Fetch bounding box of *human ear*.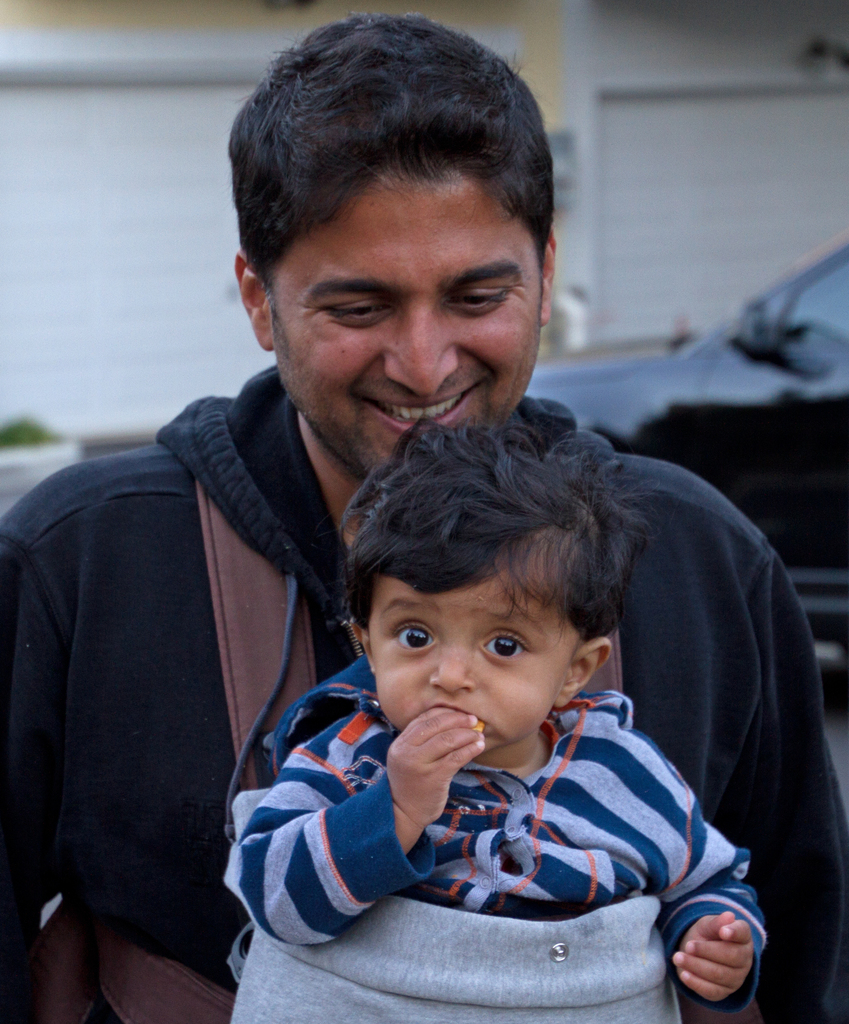
Bbox: bbox=[354, 616, 371, 676].
